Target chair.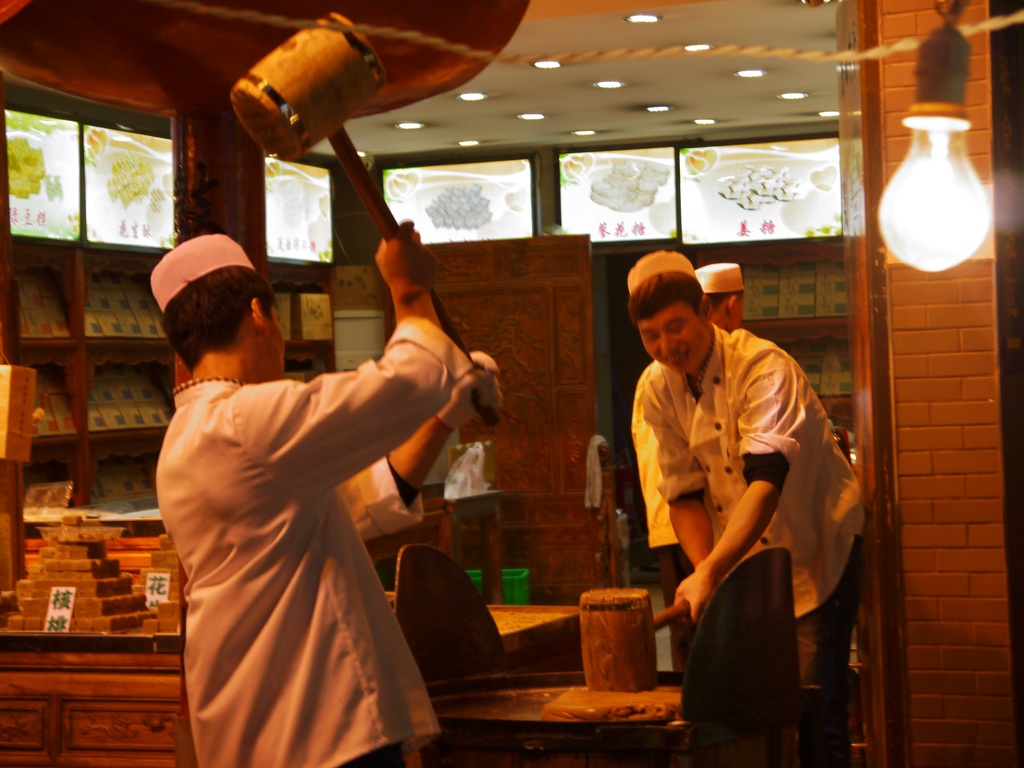
Target region: box=[396, 536, 509, 675].
